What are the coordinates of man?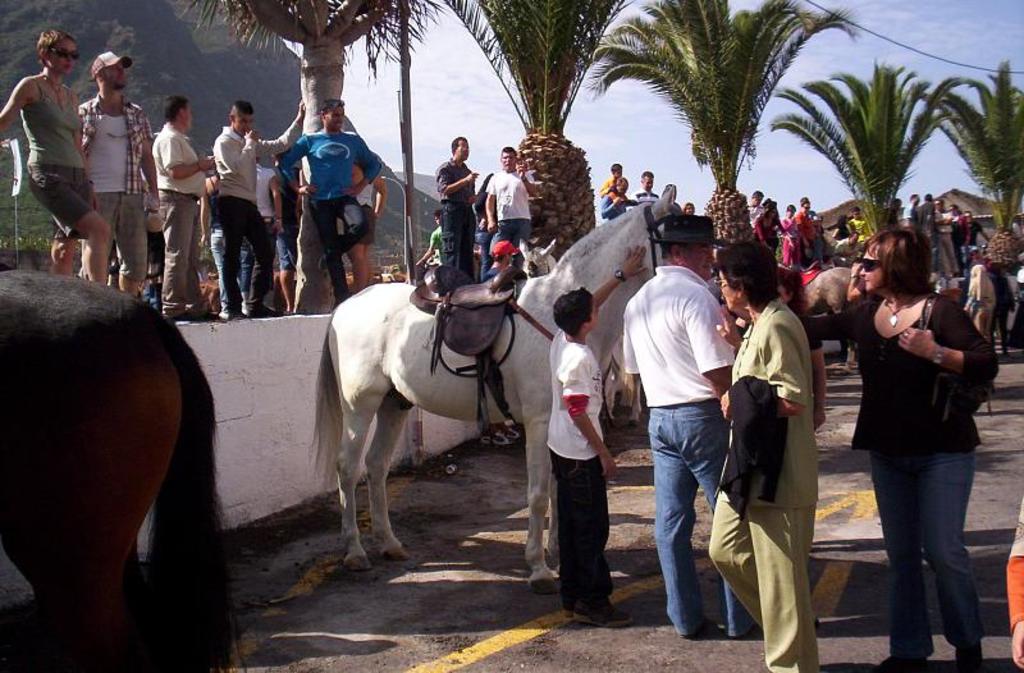
[275, 101, 385, 324].
